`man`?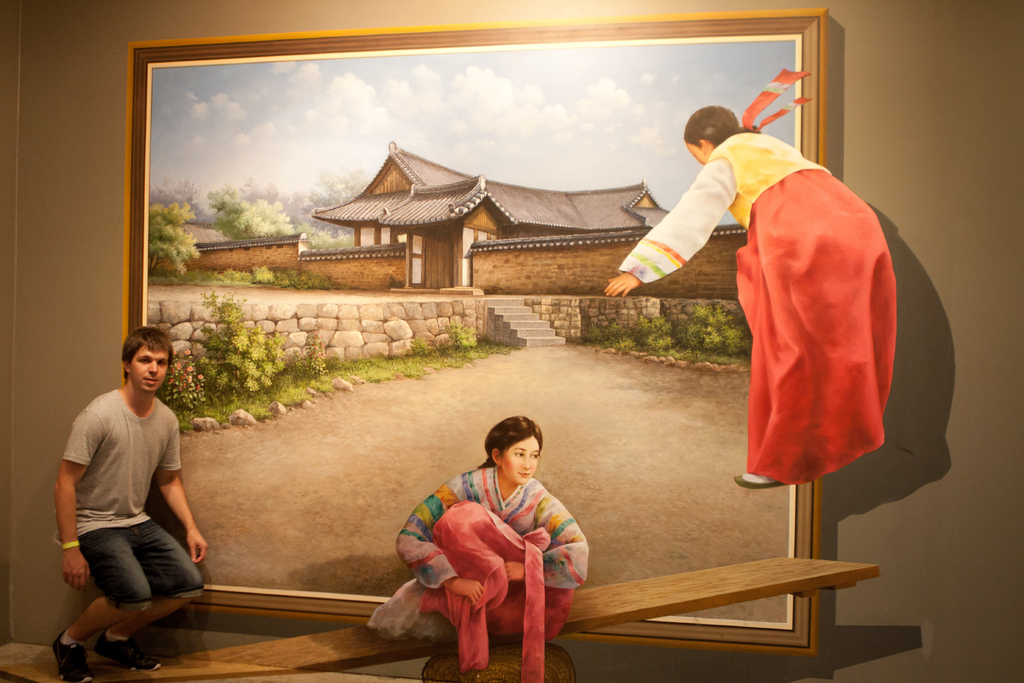
select_region(51, 308, 214, 671)
